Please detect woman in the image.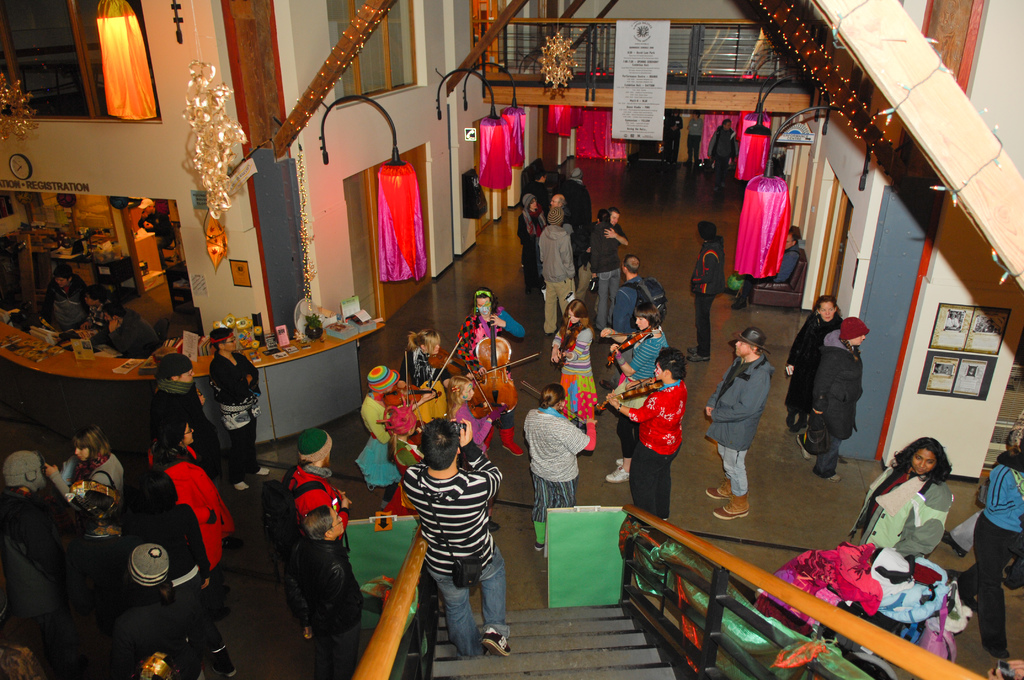
region(127, 464, 228, 619).
